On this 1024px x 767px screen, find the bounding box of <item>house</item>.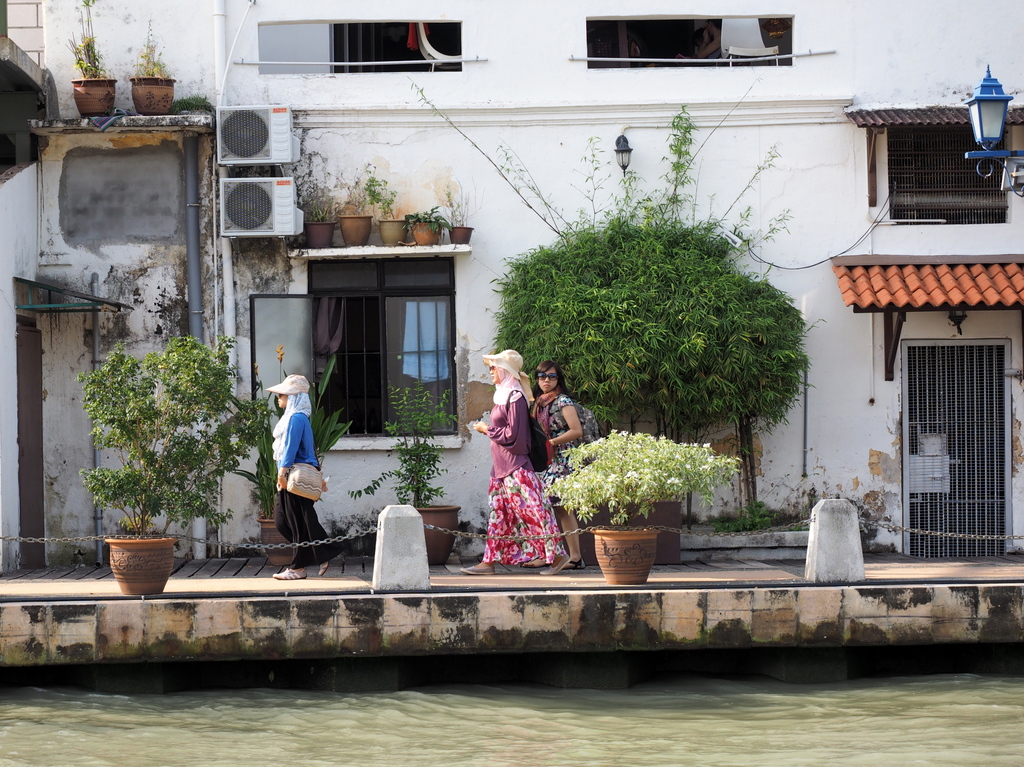
Bounding box: 9/5/1021/562.
